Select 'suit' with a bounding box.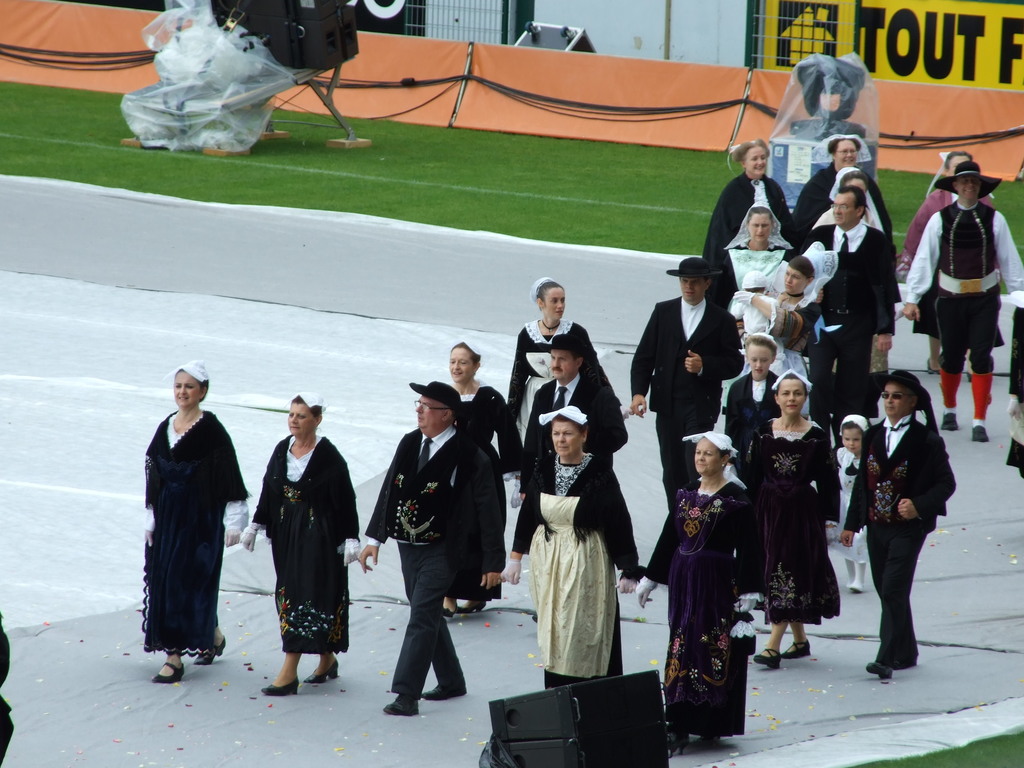
(628, 298, 747, 422).
